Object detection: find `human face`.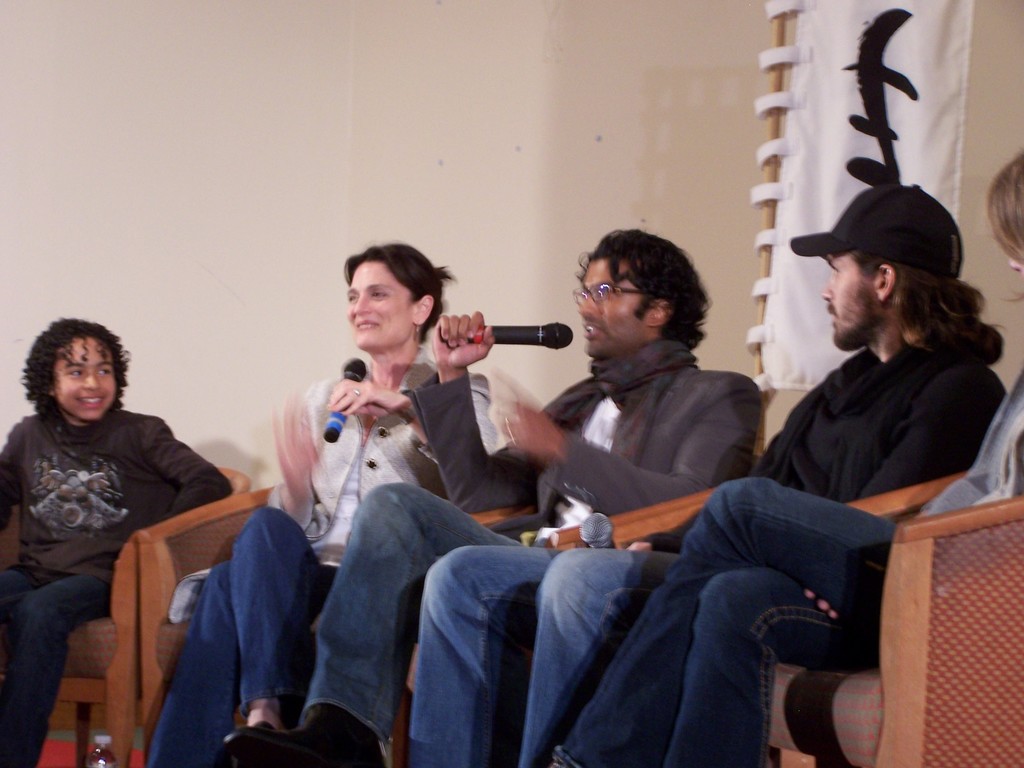
(578, 252, 641, 356).
